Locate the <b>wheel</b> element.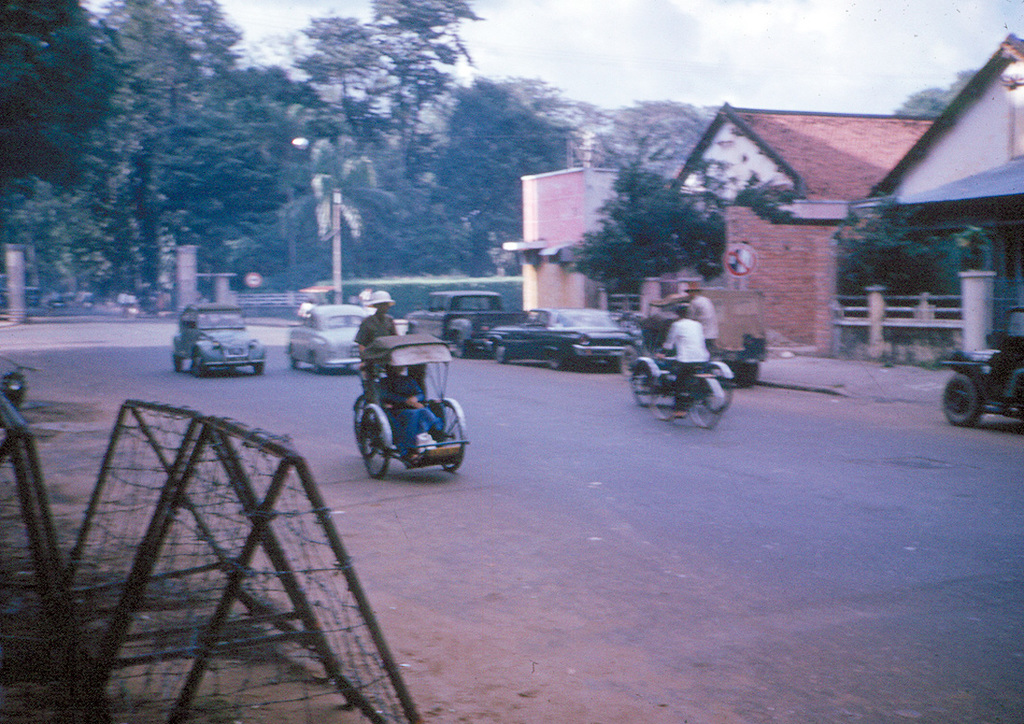
Element bbox: <bbox>441, 398, 466, 472</bbox>.
